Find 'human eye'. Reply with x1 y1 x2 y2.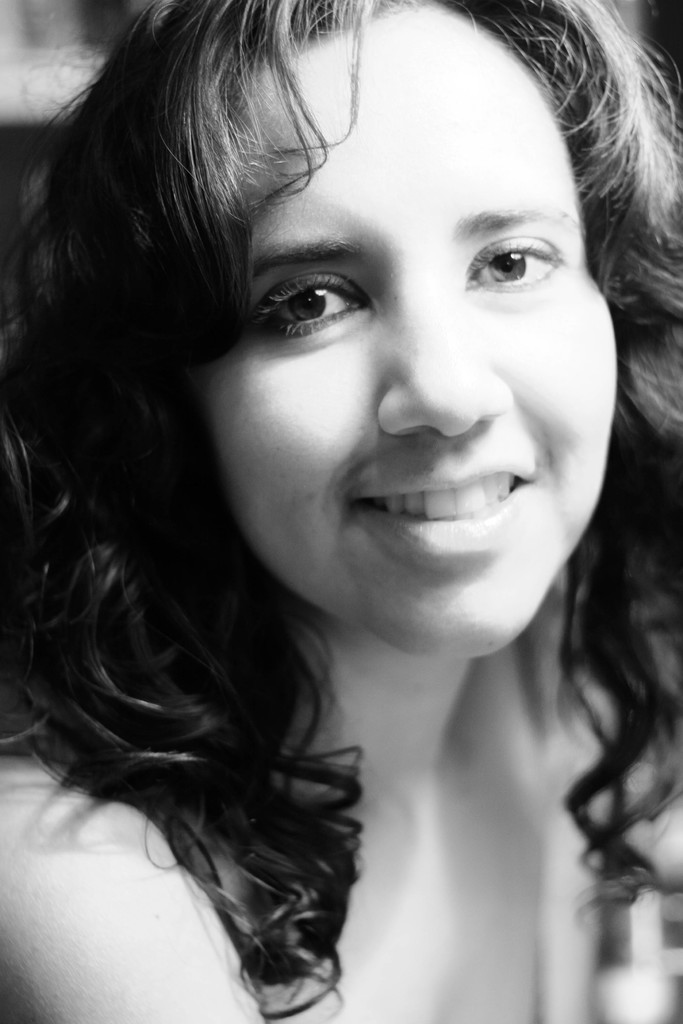
468 222 575 284.
